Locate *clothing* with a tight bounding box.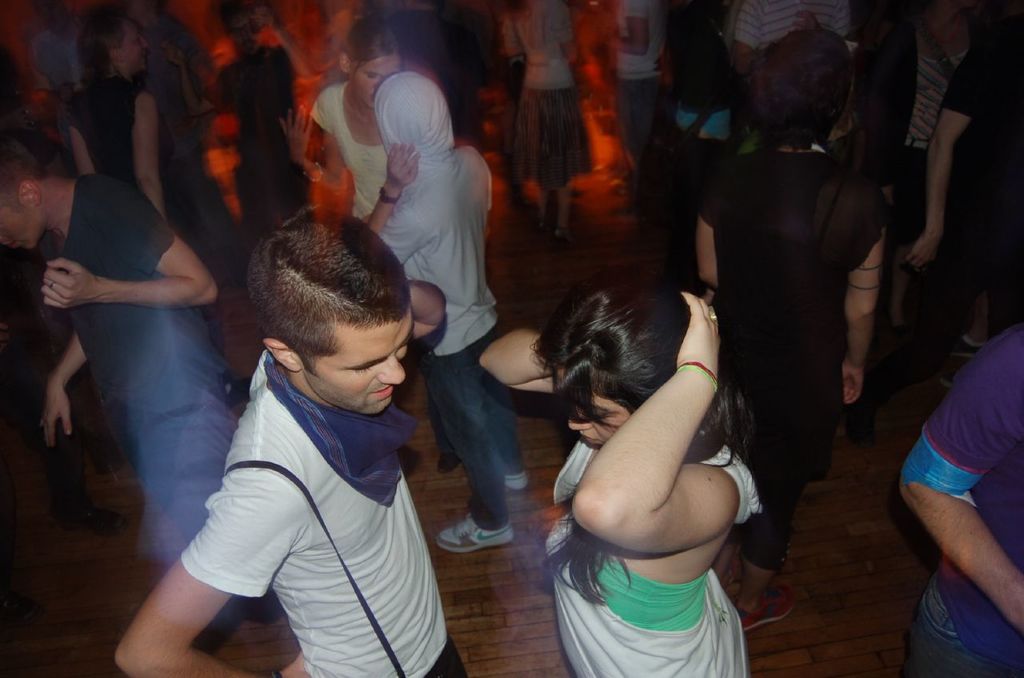
box=[502, 0, 572, 178].
